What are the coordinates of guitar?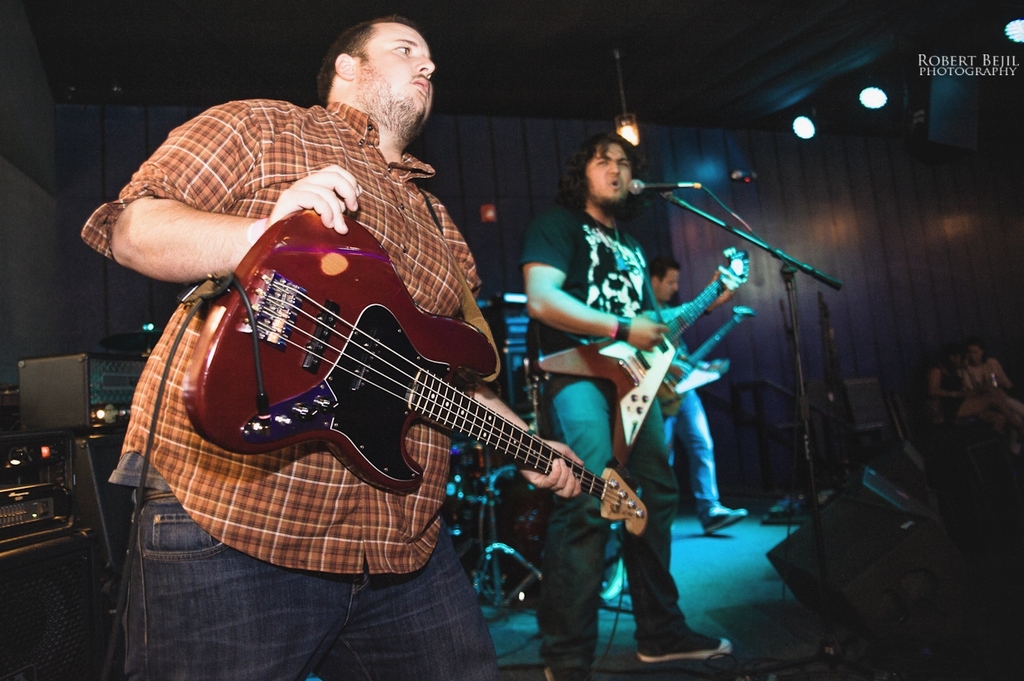
158, 169, 663, 566.
